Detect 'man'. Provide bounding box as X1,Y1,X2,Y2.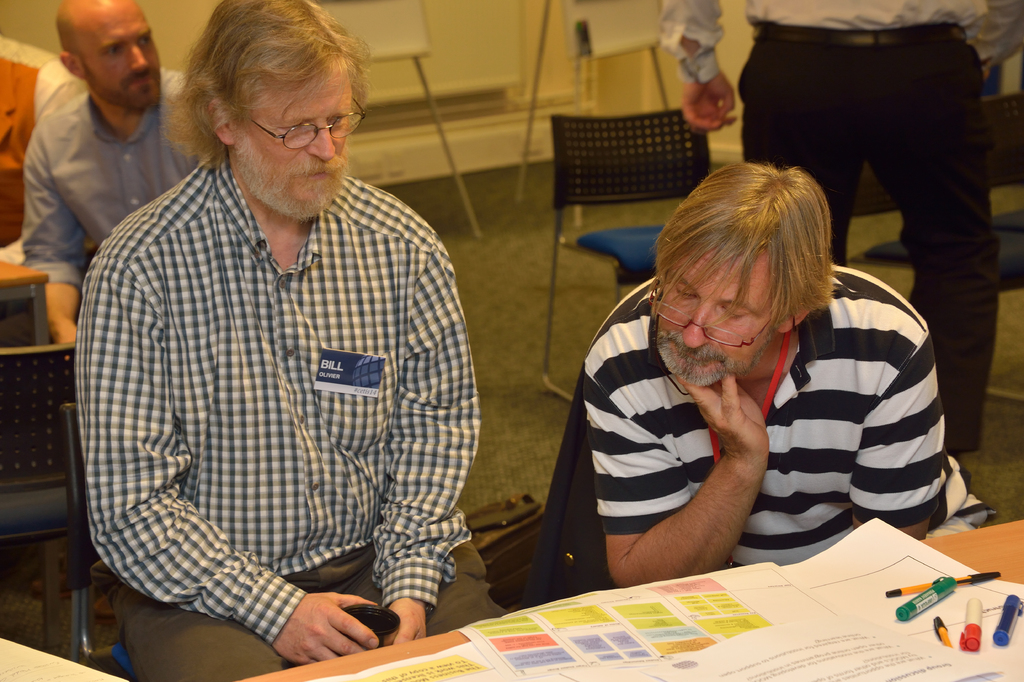
14,0,210,358.
